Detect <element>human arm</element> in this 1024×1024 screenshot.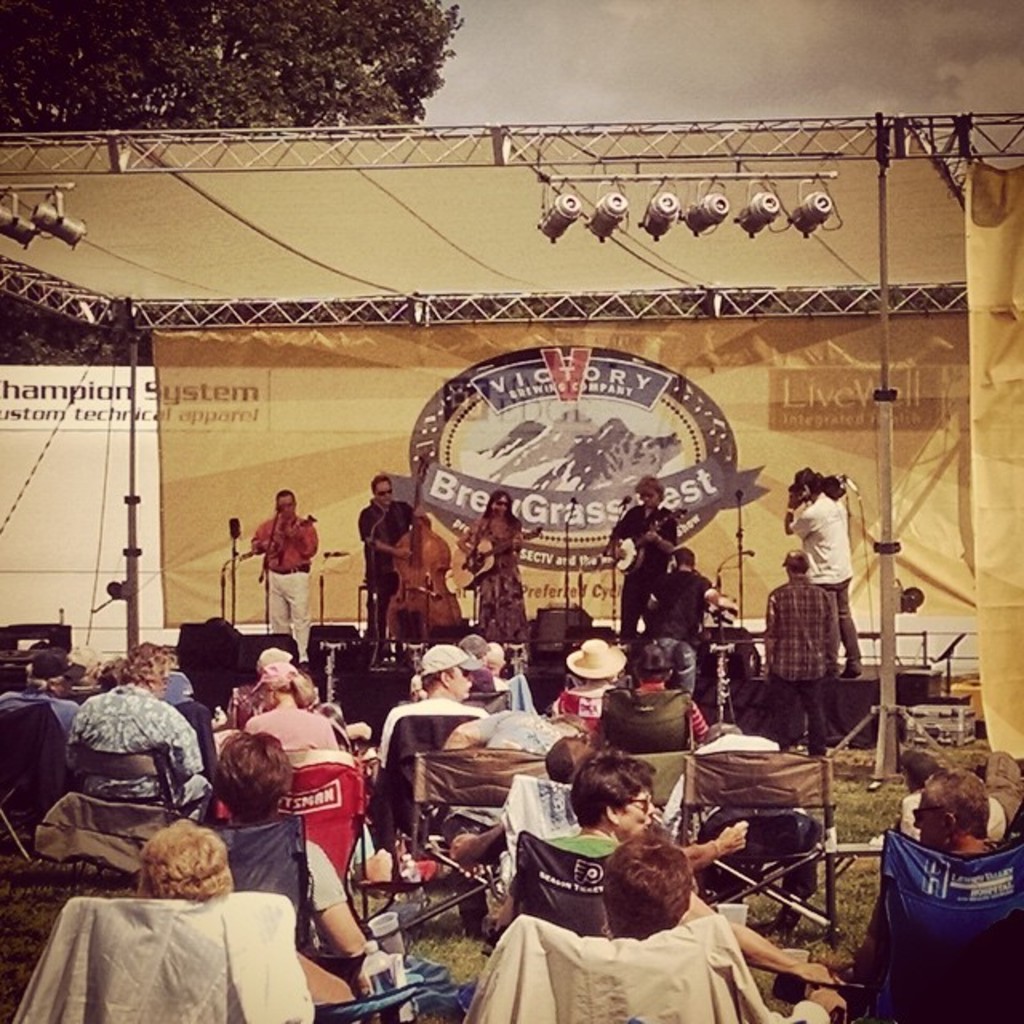
Detection: 323/715/346/744.
